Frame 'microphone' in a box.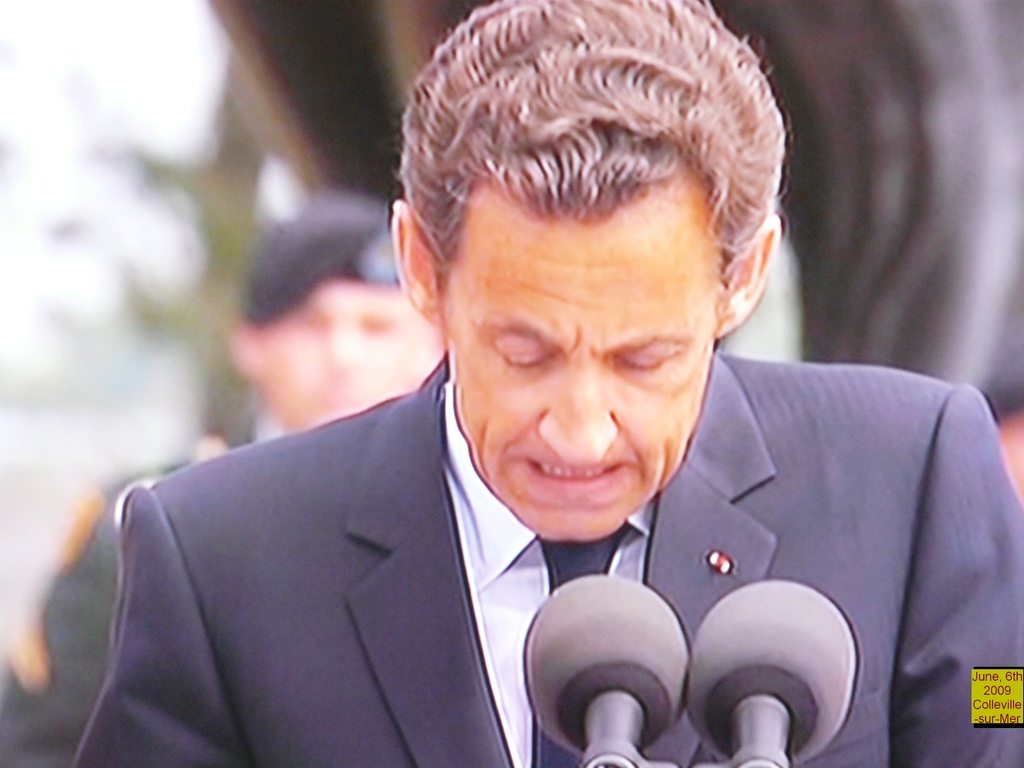
detection(682, 573, 858, 767).
